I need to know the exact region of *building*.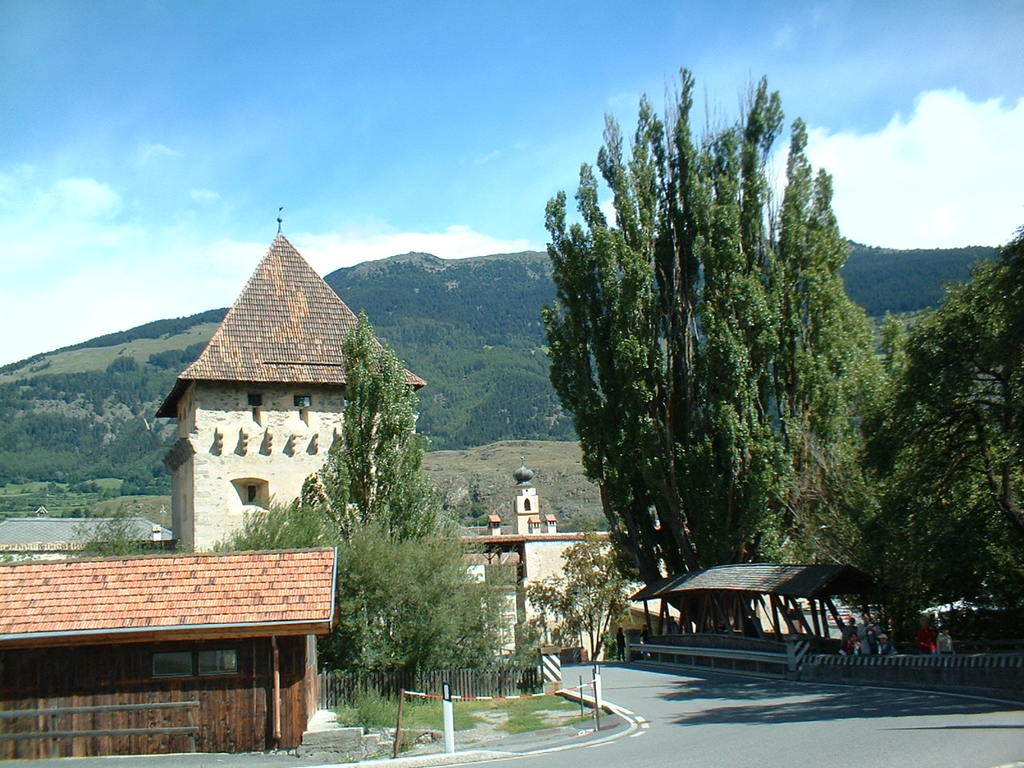
Region: [x1=0, y1=546, x2=341, y2=764].
